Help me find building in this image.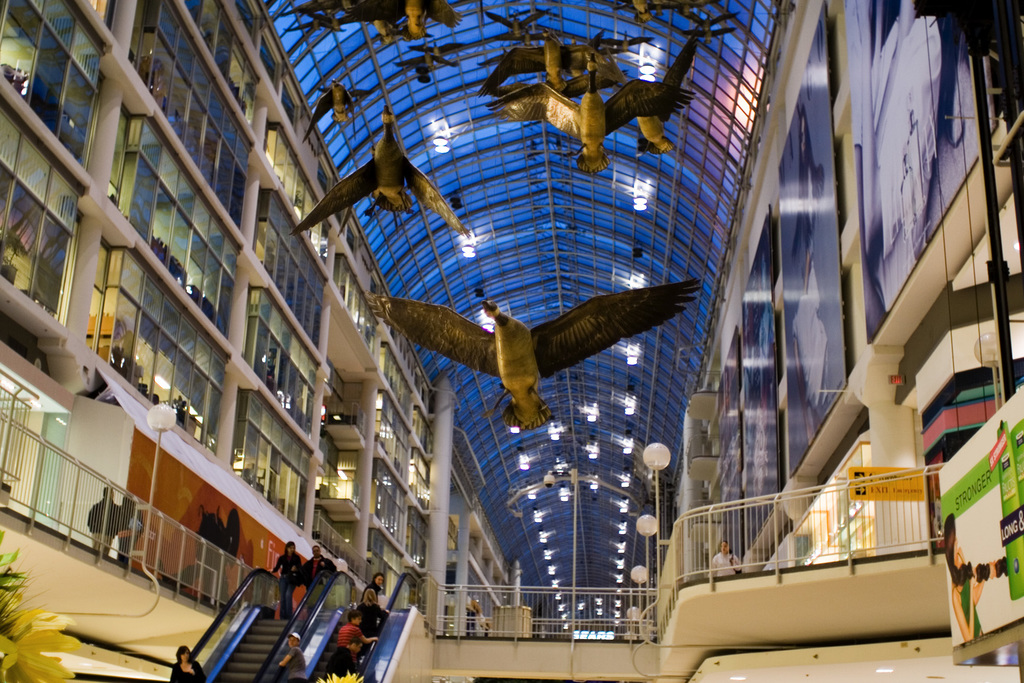
Found it: box(0, 0, 1023, 680).
